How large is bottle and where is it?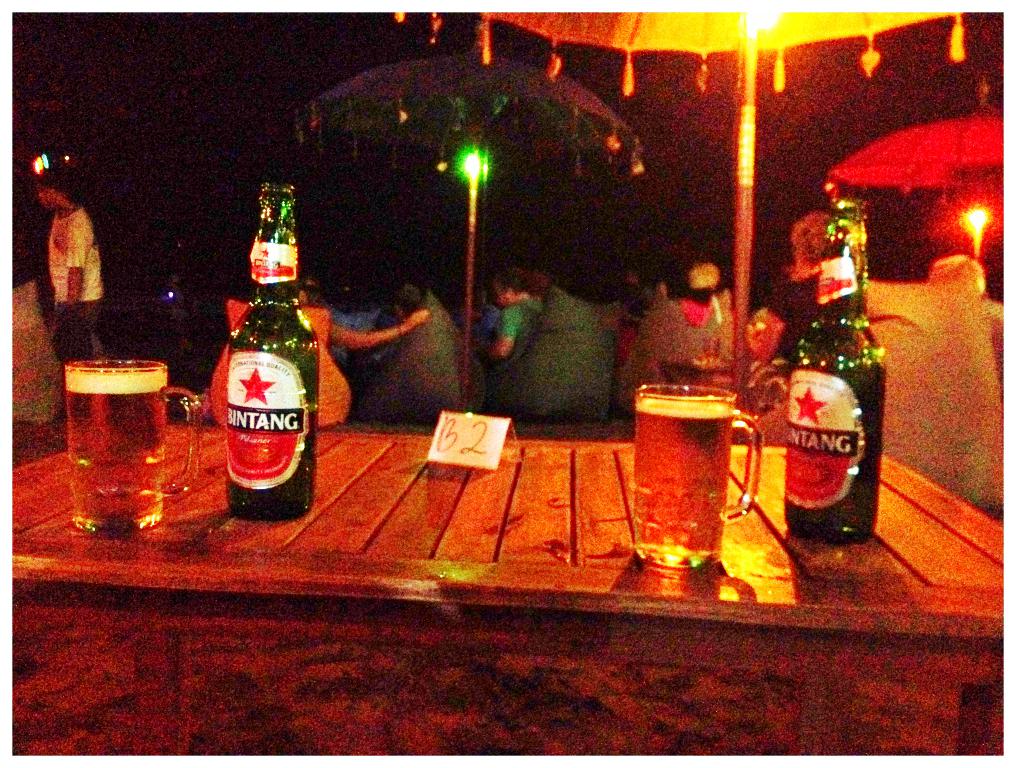
Bounding box: [201,202,310,496].
